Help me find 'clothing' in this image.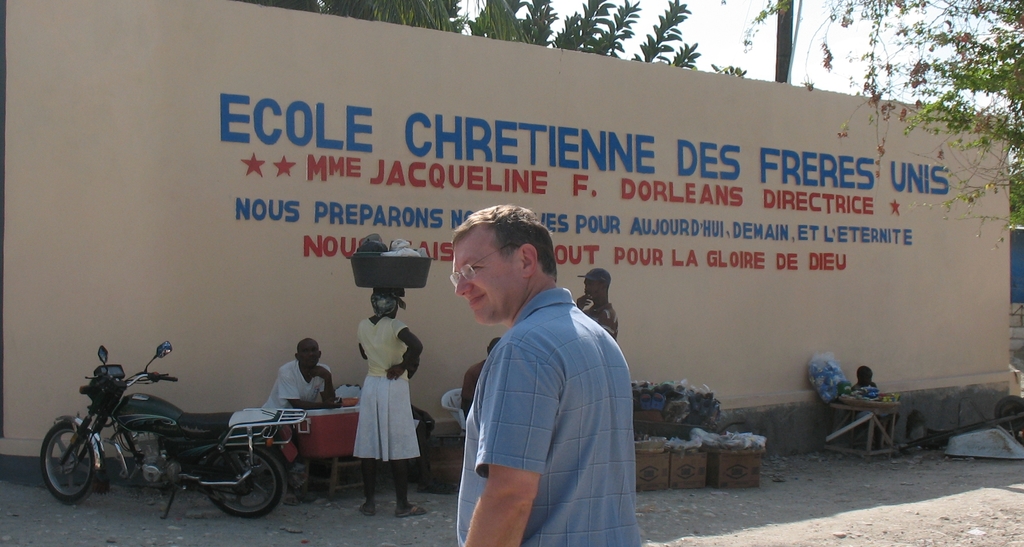
Found it: l=356, t=315, r=419, b=464.
